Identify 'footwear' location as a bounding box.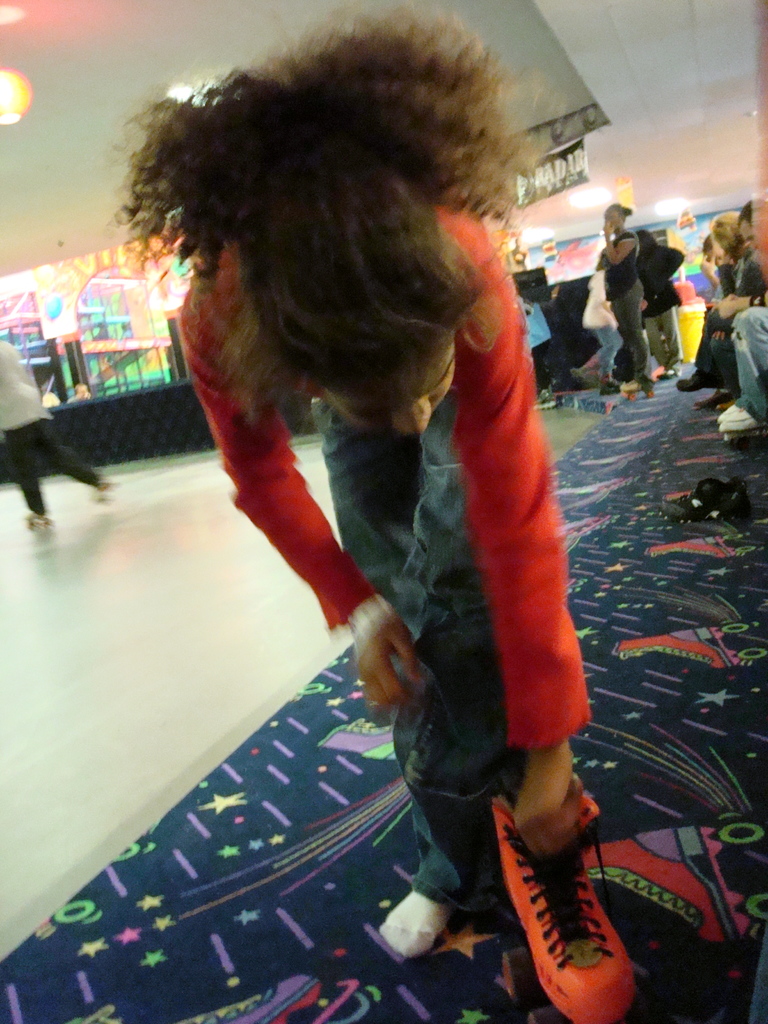
(706, 390, 730, 406).
